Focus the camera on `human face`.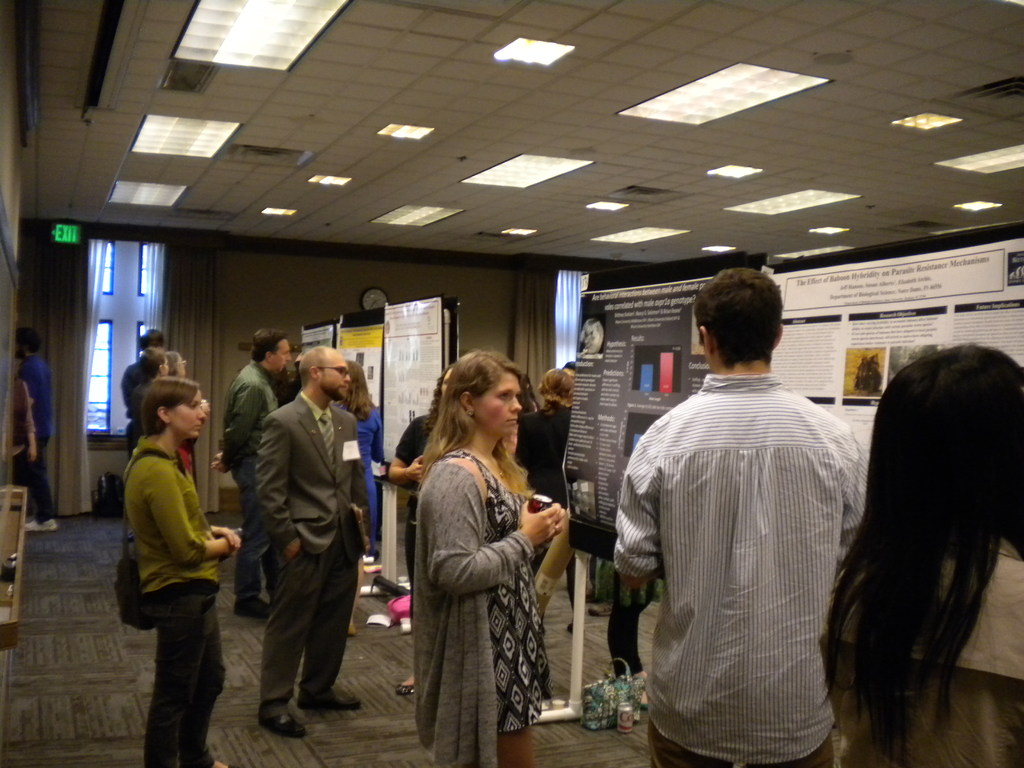
Focus region: 319,352,349,396.
